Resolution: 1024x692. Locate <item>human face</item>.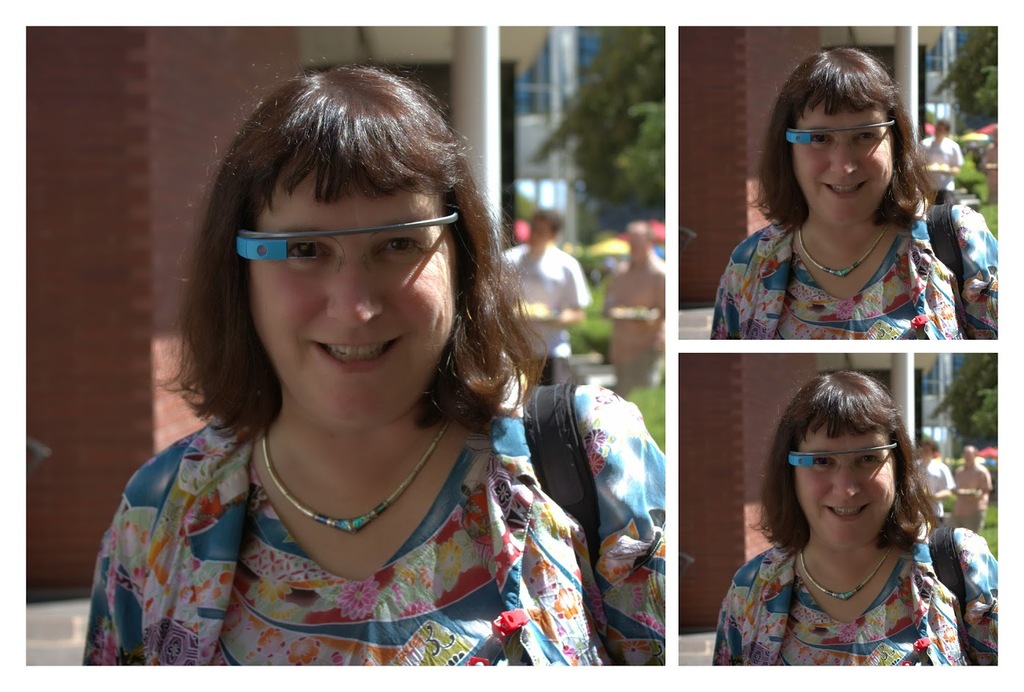
left=793, top=98, right=897, bottom=225.
